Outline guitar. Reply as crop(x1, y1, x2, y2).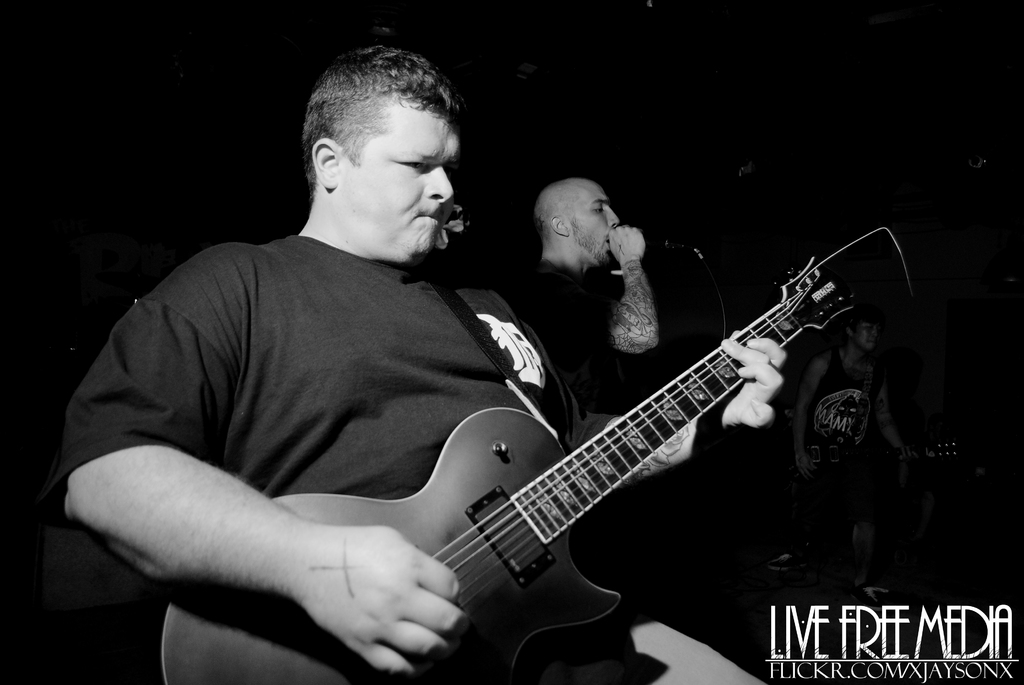
crop(159, 221, 911, 684).
